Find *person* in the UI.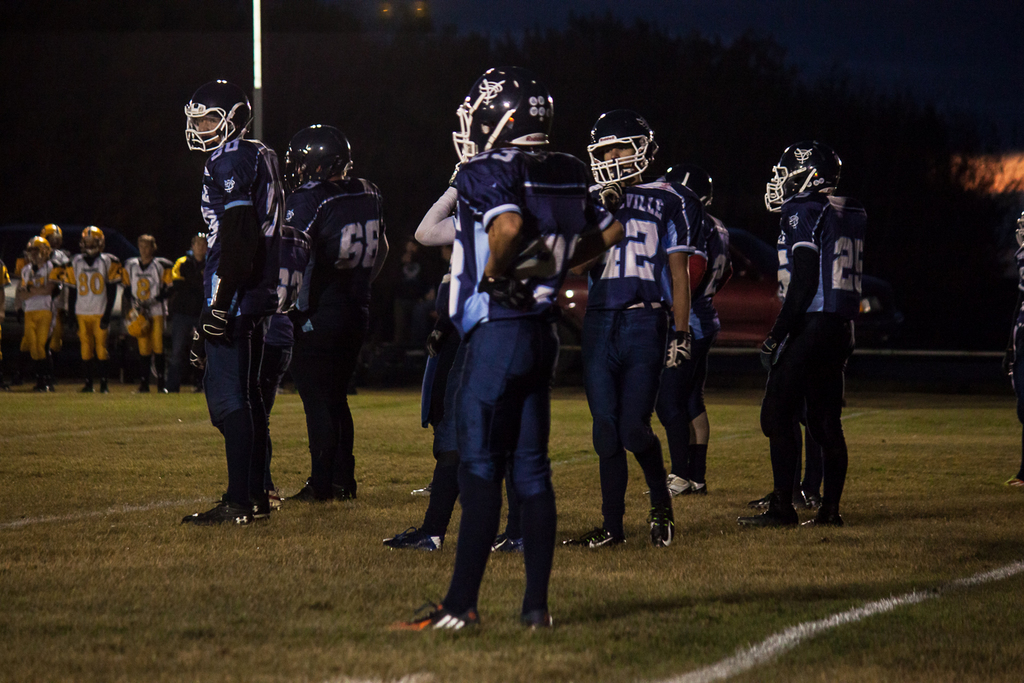
UI element at rect(181, 74, 287, 518).
